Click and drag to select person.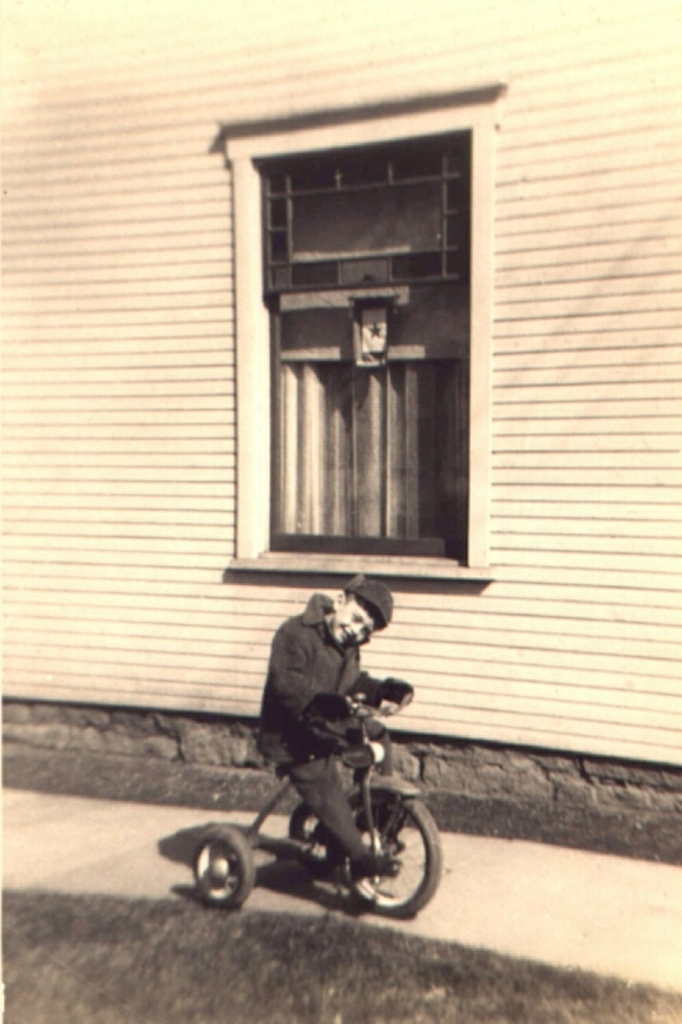
Selection: box(243, 581, 408, 886).
